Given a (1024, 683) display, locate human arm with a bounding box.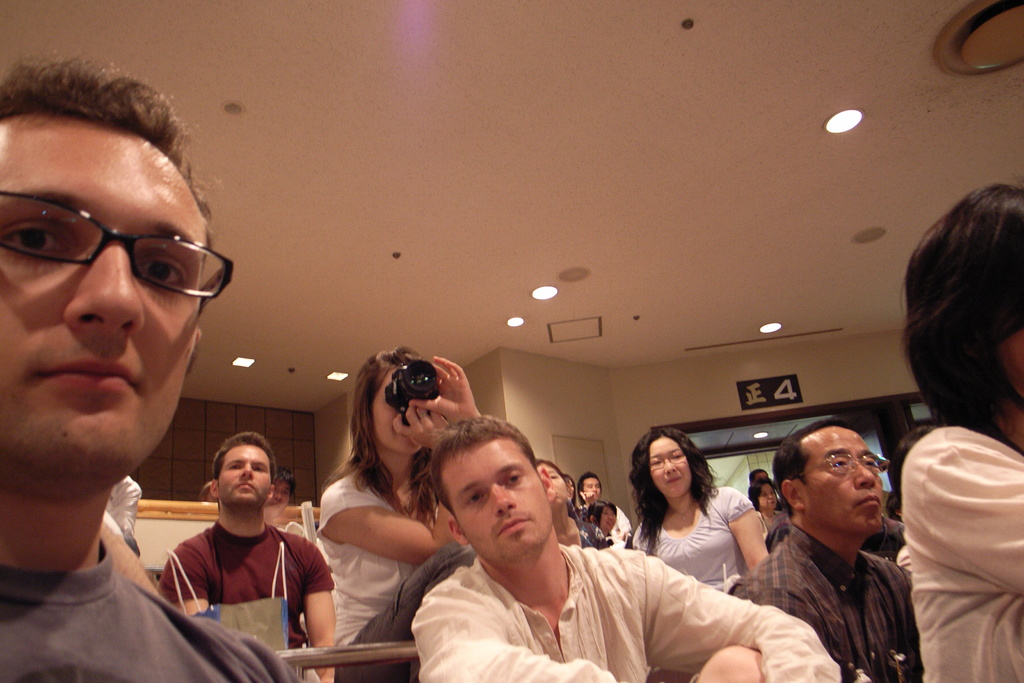
Located: 403,349,484,424.
